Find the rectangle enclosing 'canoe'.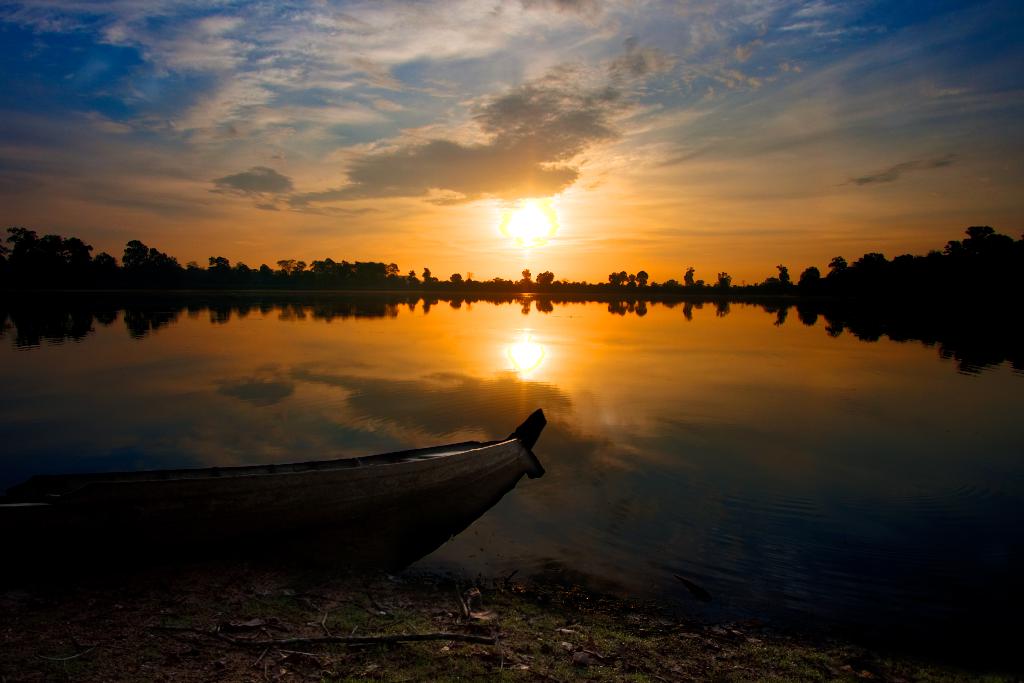
region(66, 410, 564, 581).
